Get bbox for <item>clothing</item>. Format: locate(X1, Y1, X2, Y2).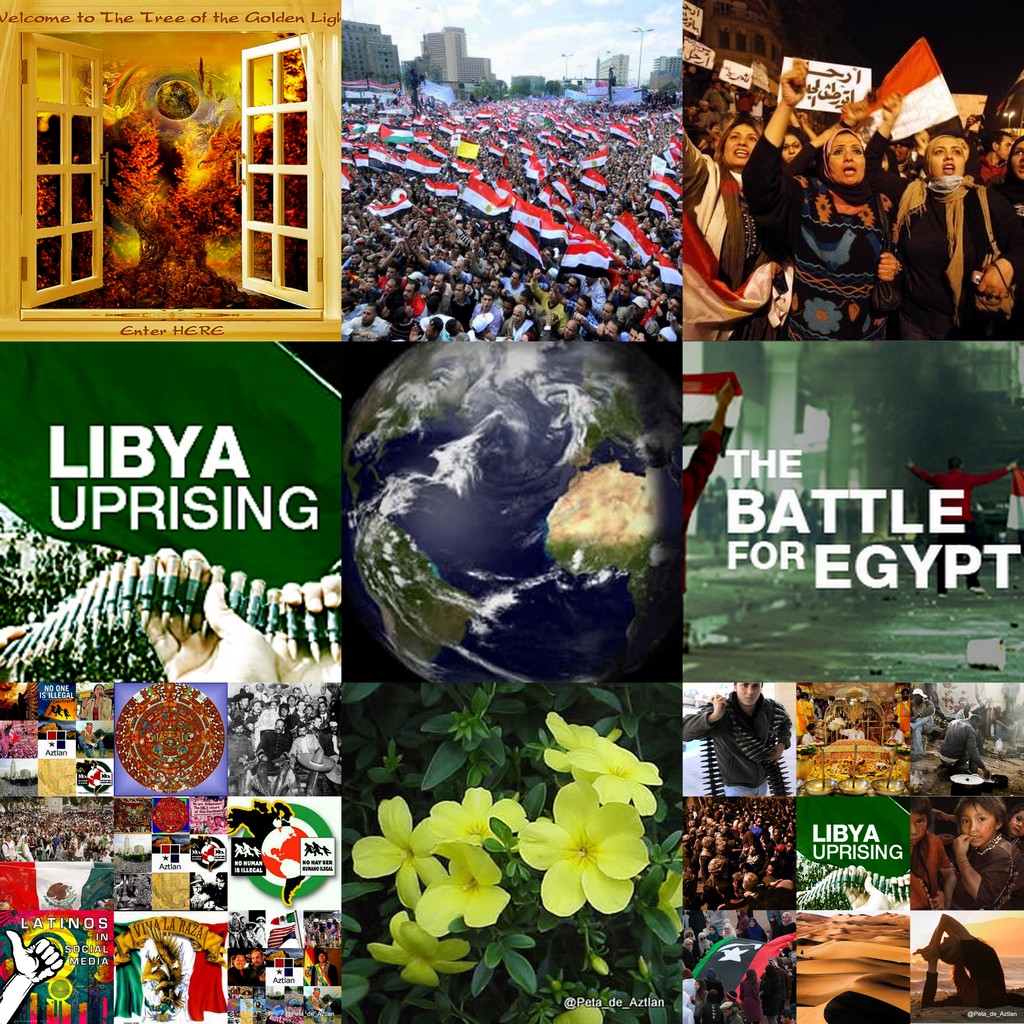
locate(900, 171, 1016, 325).
